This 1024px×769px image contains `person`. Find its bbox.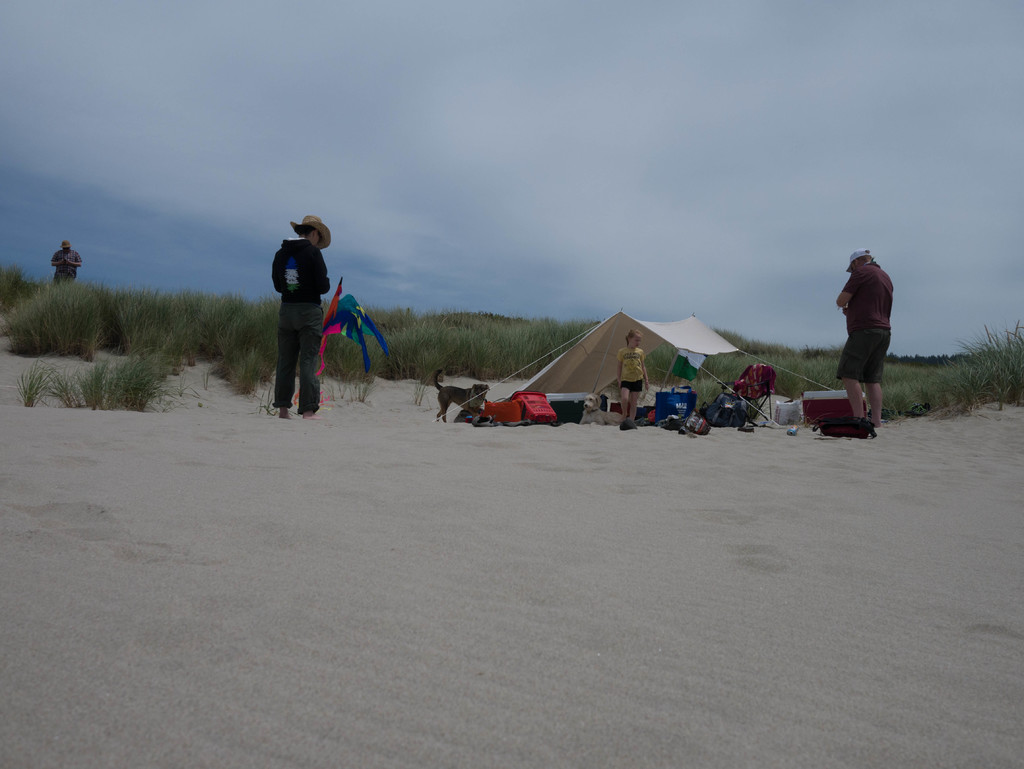
[269, 216, 333, 423].
